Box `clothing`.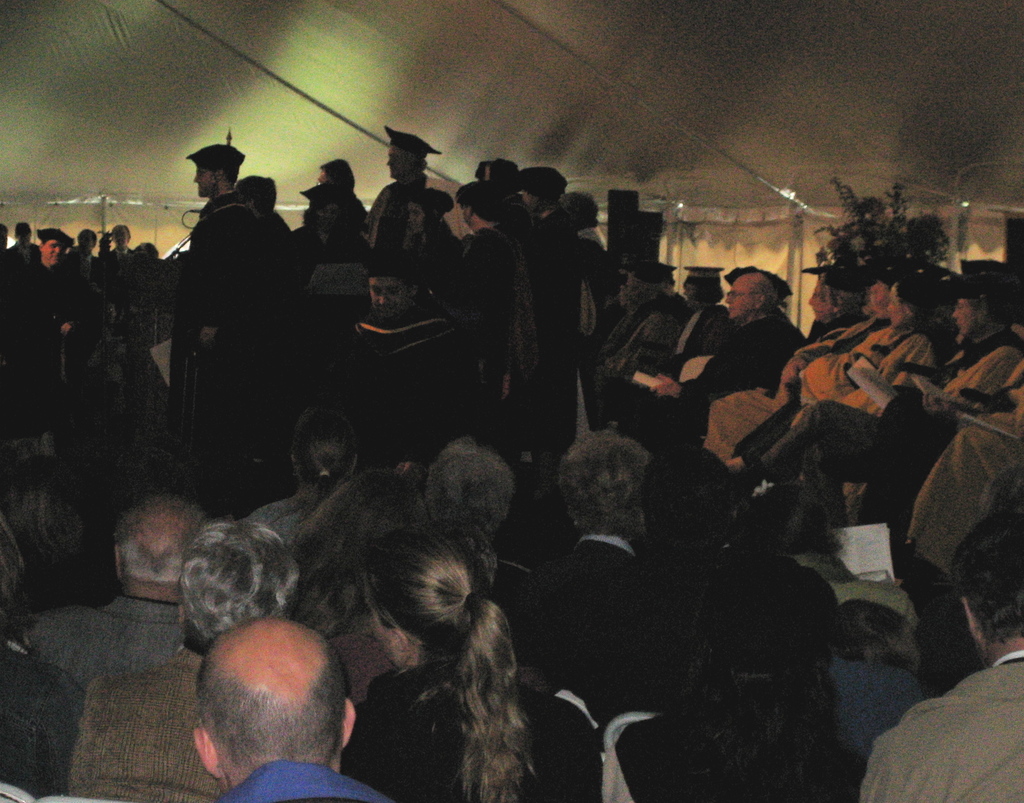
{"x1": 81, "y1": 669, "x2": 220, "y2": 802}.
